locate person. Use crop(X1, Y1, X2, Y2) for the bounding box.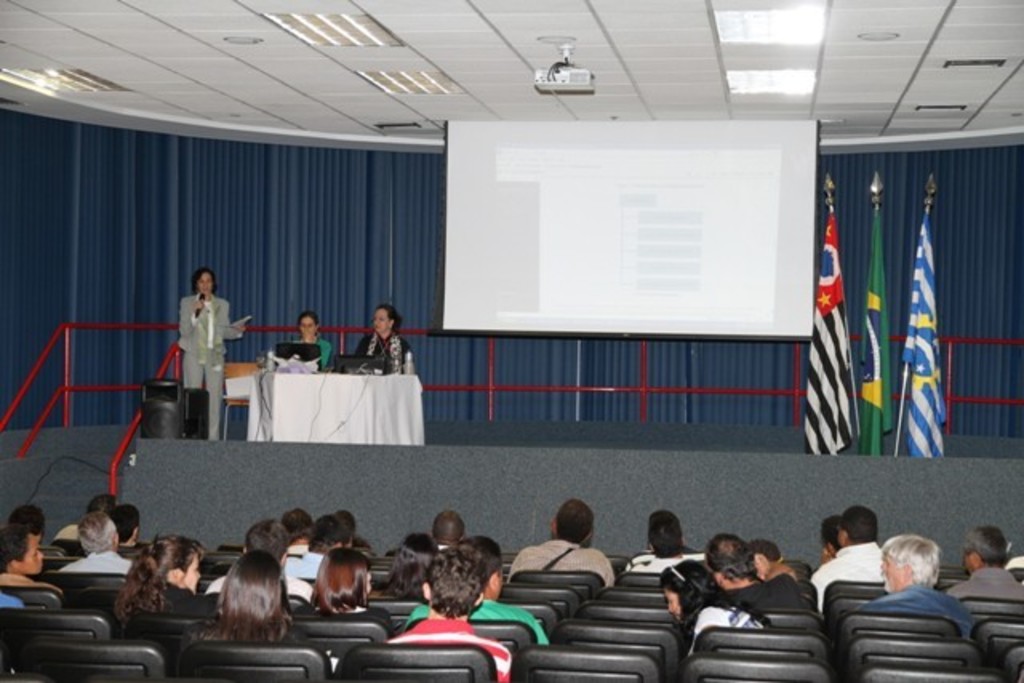
crop(429, 510, 466, 547).
